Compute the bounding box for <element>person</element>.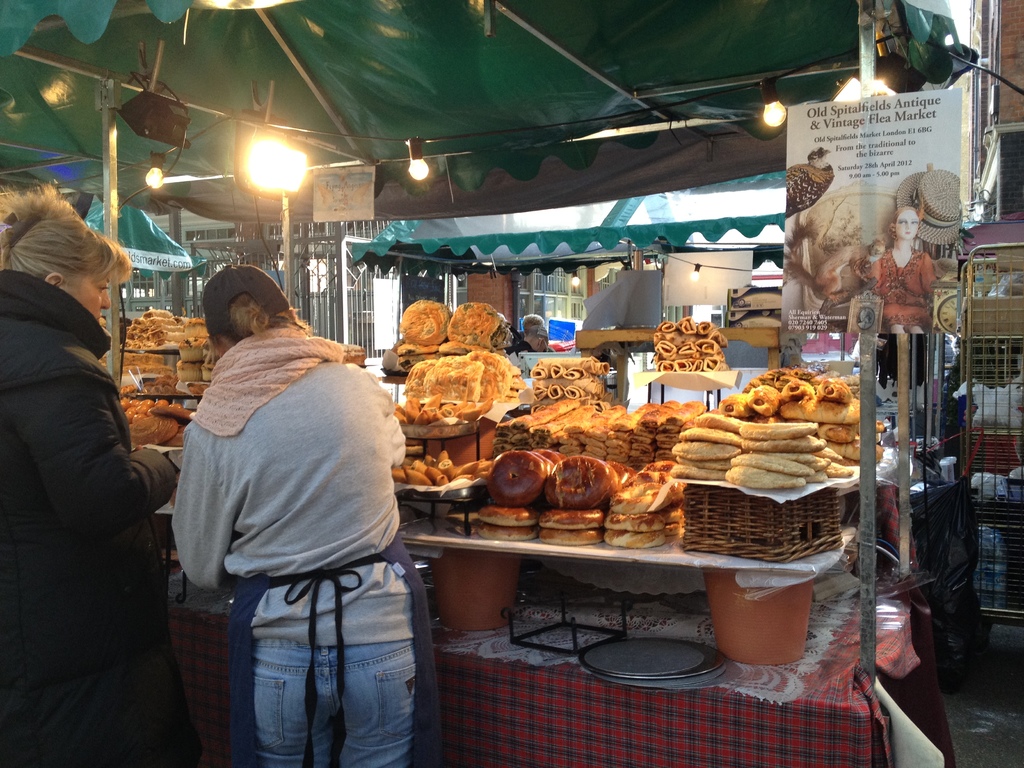
rect(173, 266, 442, 767).
